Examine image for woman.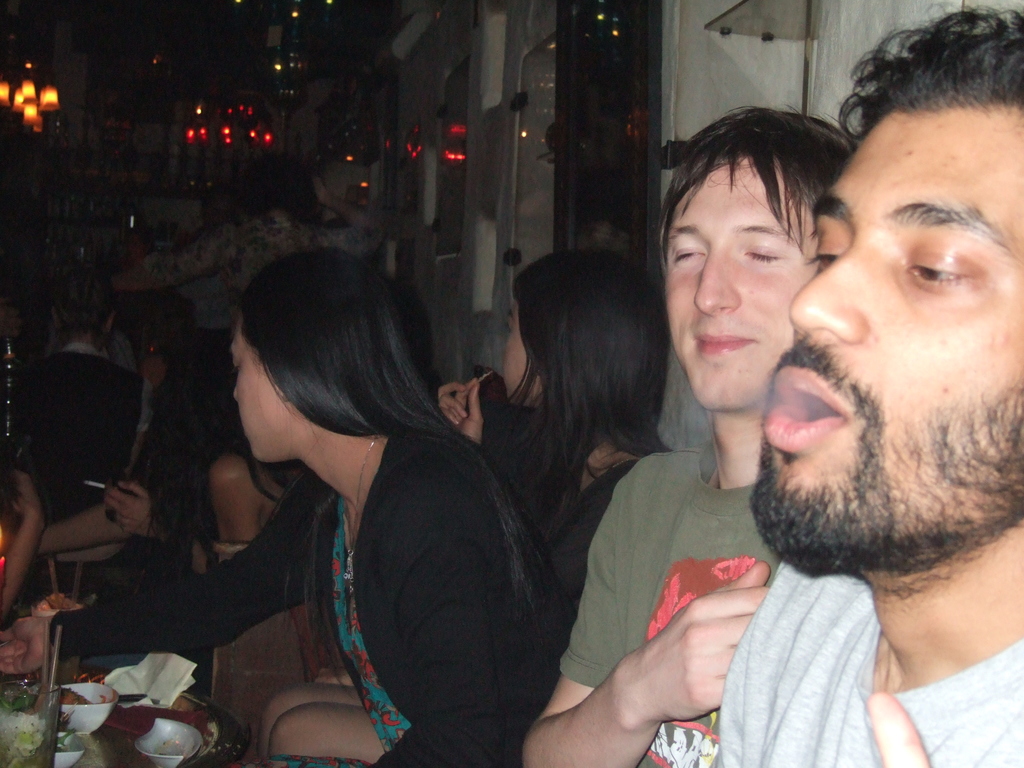
Examination result: (252,245,675,767).
